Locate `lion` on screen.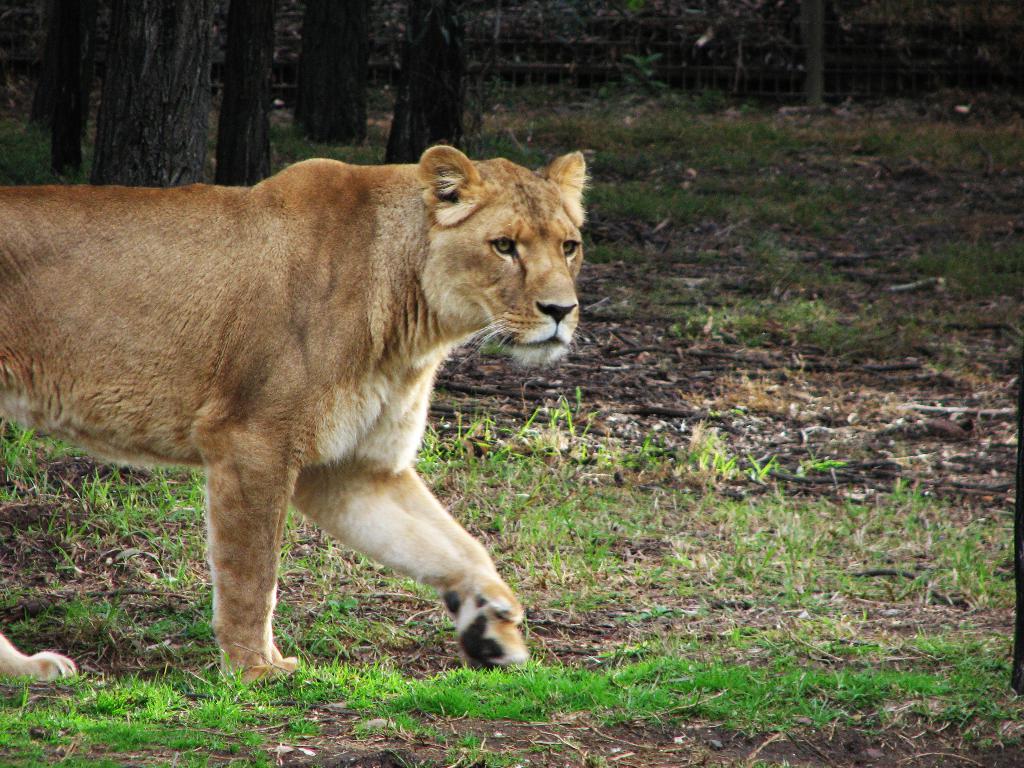
On screen at bbox=(0, 148, 596, 685).
